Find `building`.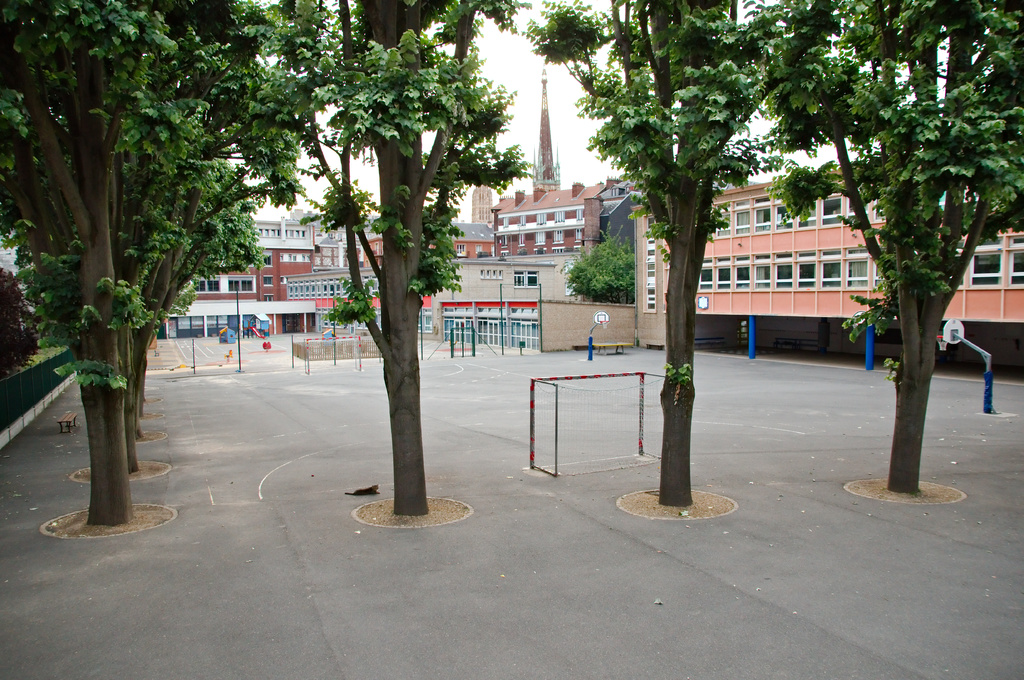
l=164, t=221, r=310, b=339.
